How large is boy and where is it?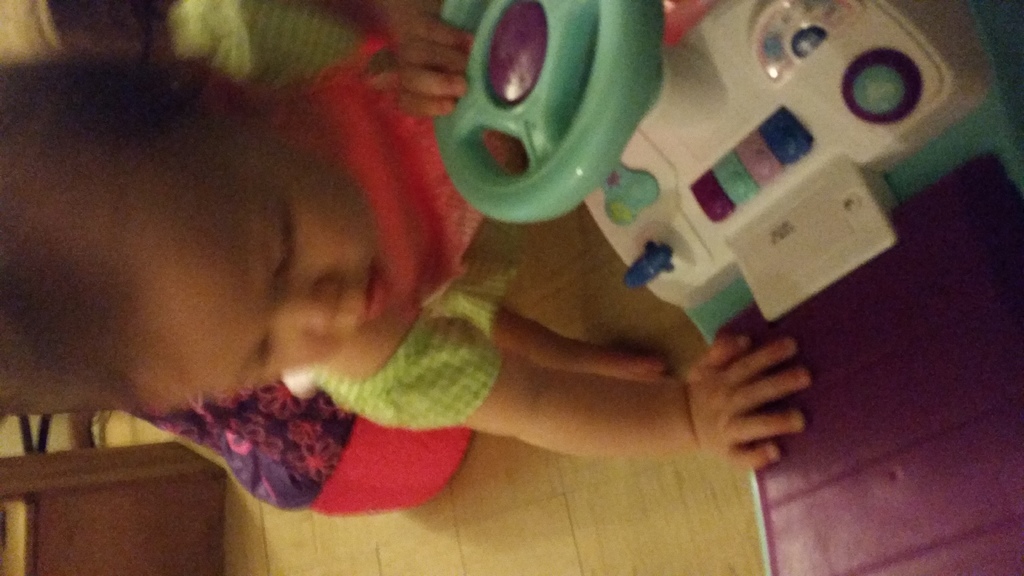
Bounding box: <box>0,0,814,469</box>.
